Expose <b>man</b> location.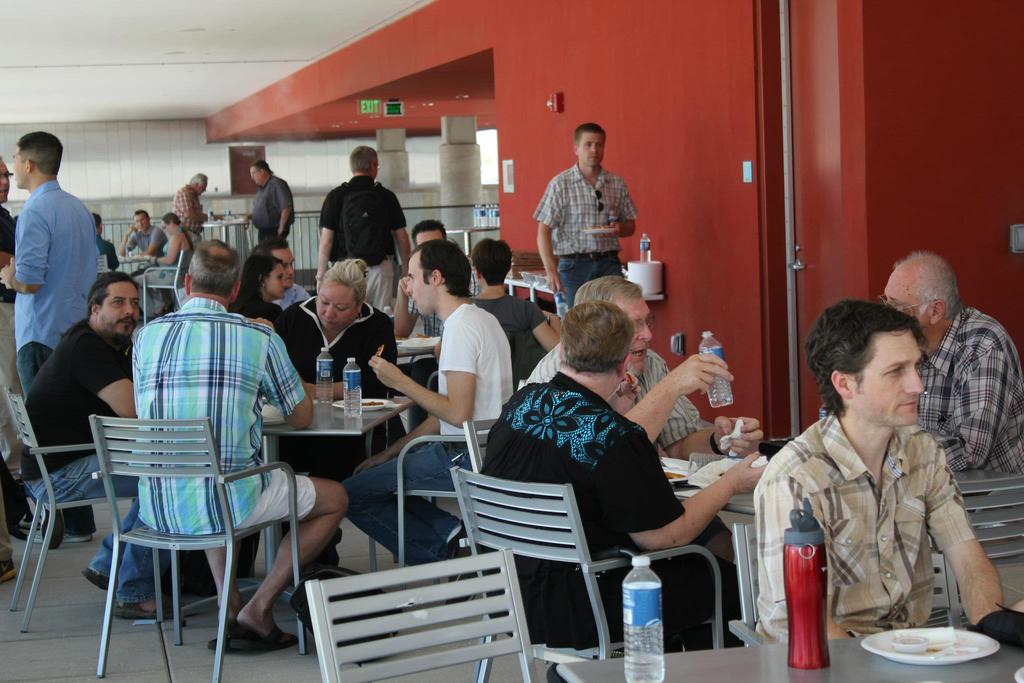
Exposed at Rect(115, 207, 165, 257).
